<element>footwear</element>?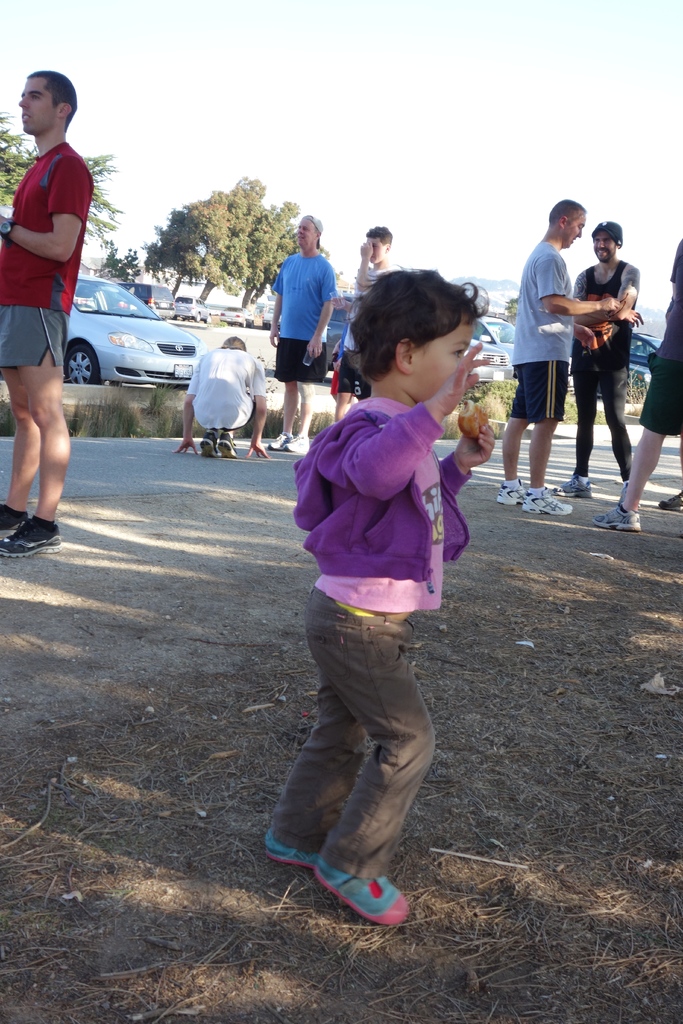
Rect(268, 432, 291, 450)
